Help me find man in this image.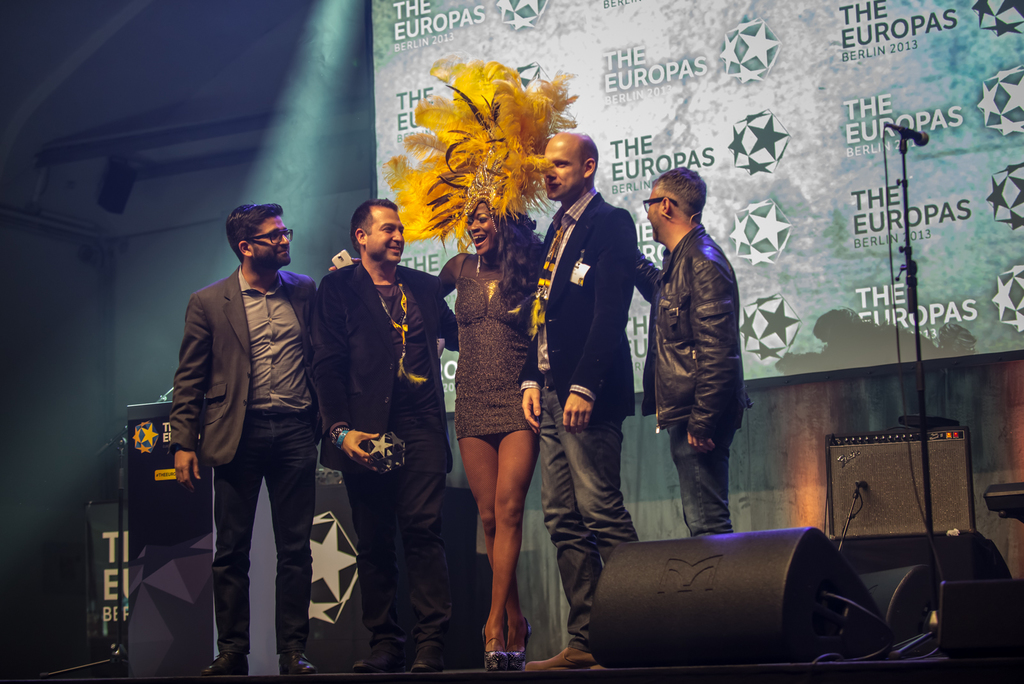
Found it: <region>514, 126, 637, 665</region>.
